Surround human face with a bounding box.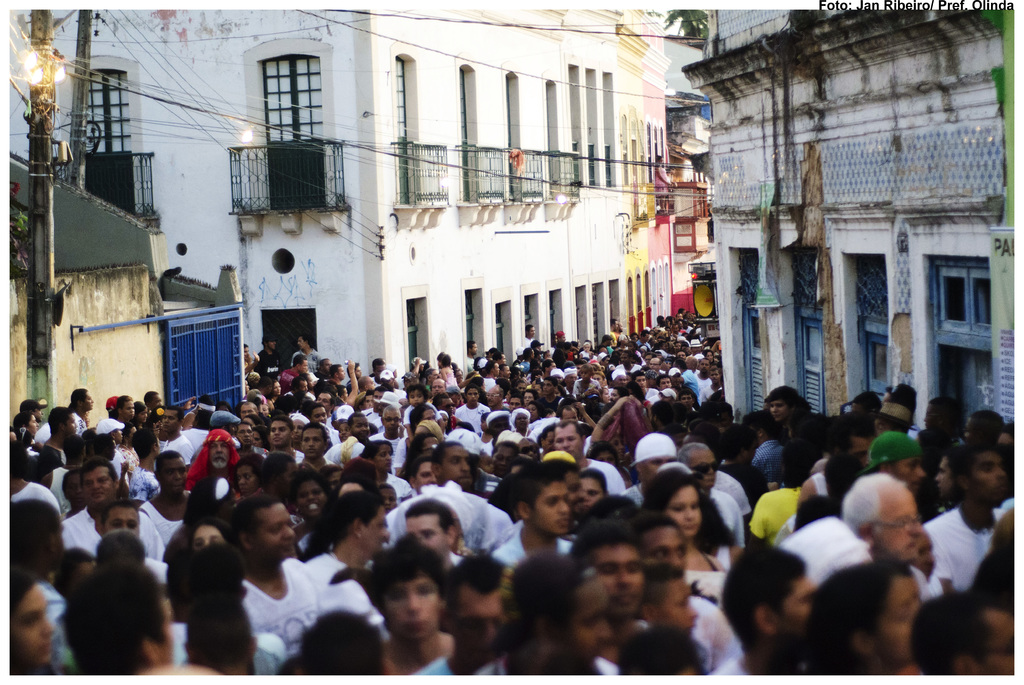
{"x1": 443, "y1": 440, "x2": 474, "y2": 488}.
